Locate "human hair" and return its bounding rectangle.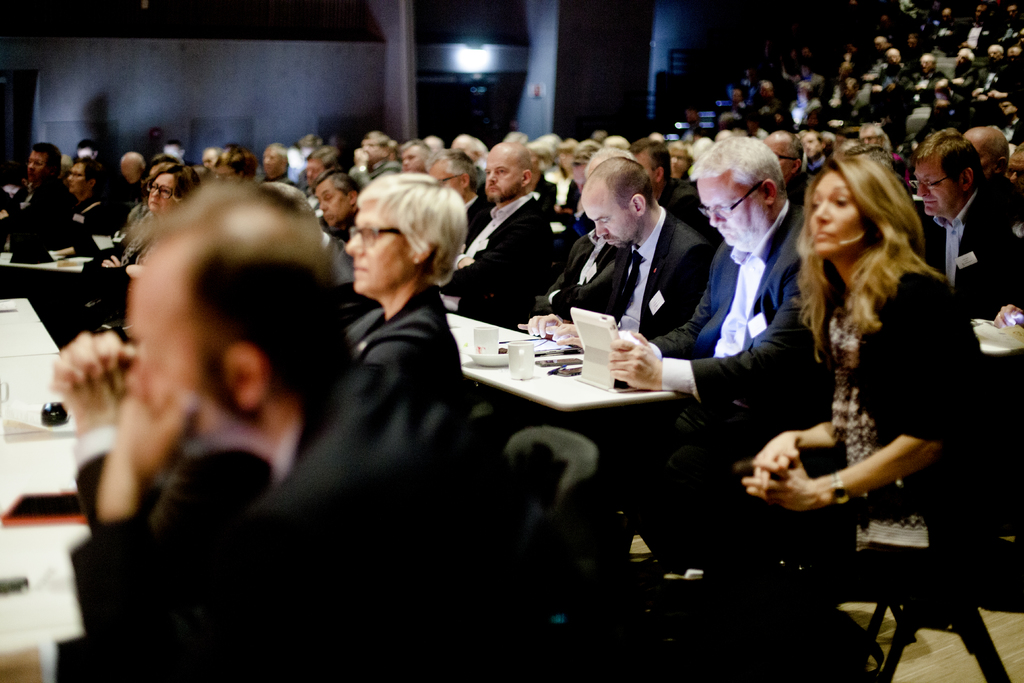
[left=511, top=145, right=534, bottom=195].
